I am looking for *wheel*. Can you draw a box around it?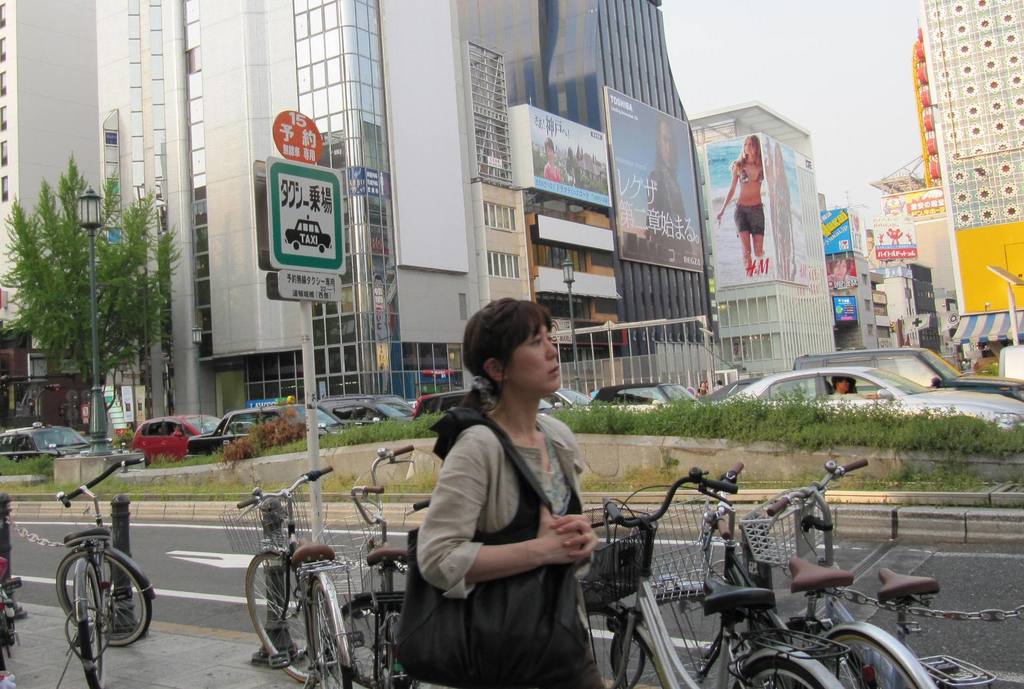
Sure, the bounding box is 581 601 650 688.
